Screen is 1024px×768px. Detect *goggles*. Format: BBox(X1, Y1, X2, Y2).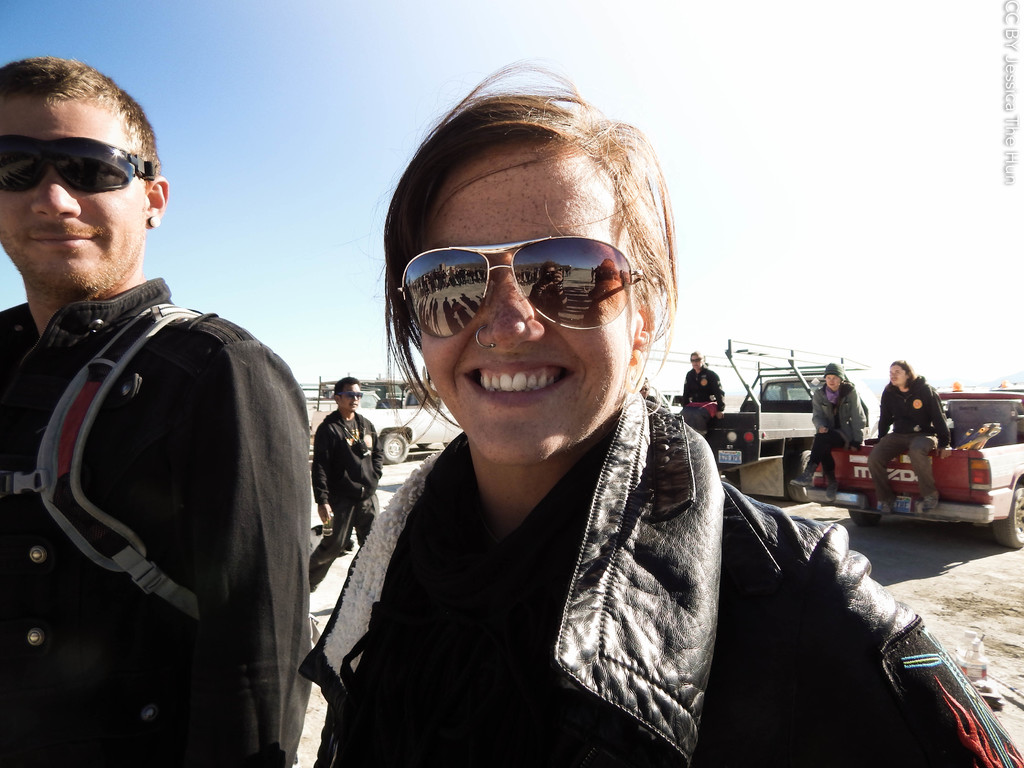
BBox(2, 135, 158, 192).
